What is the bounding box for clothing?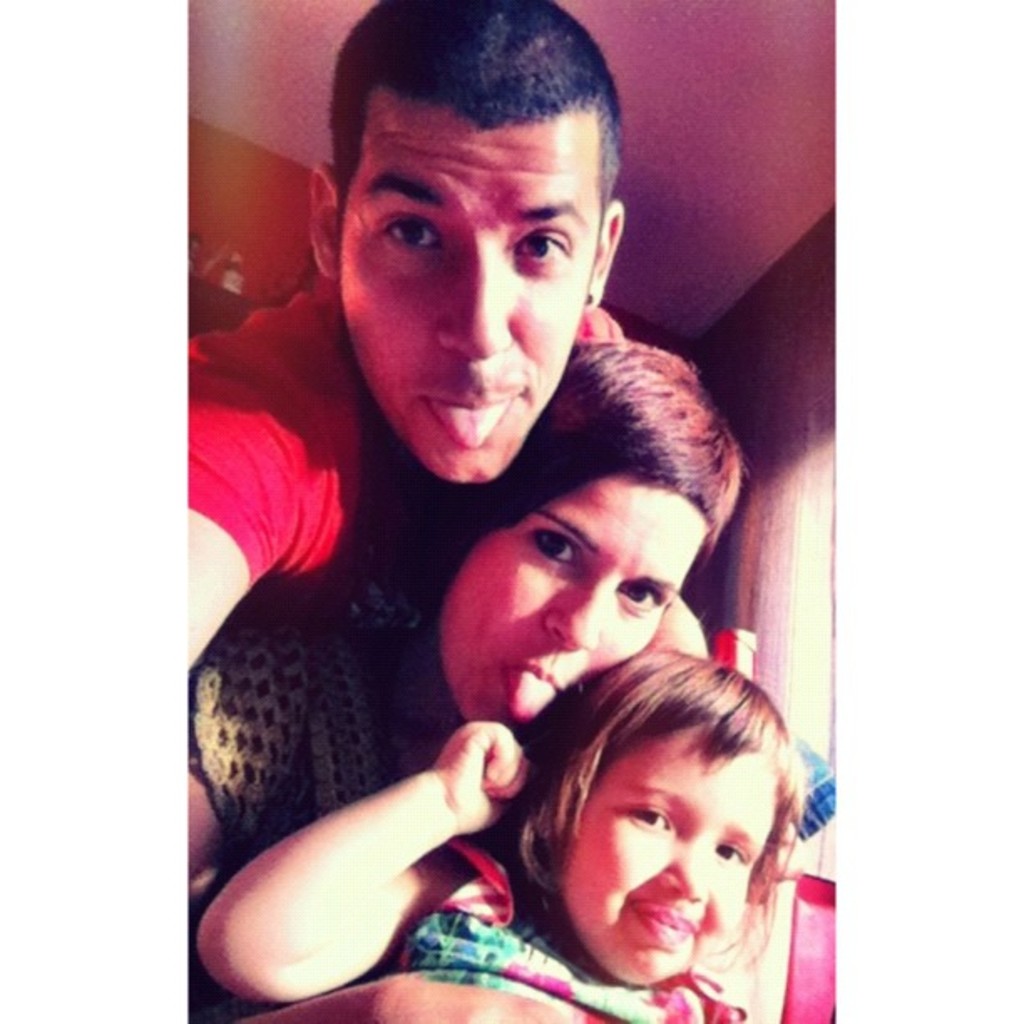
bbox=[181, 576, 460, 867].
